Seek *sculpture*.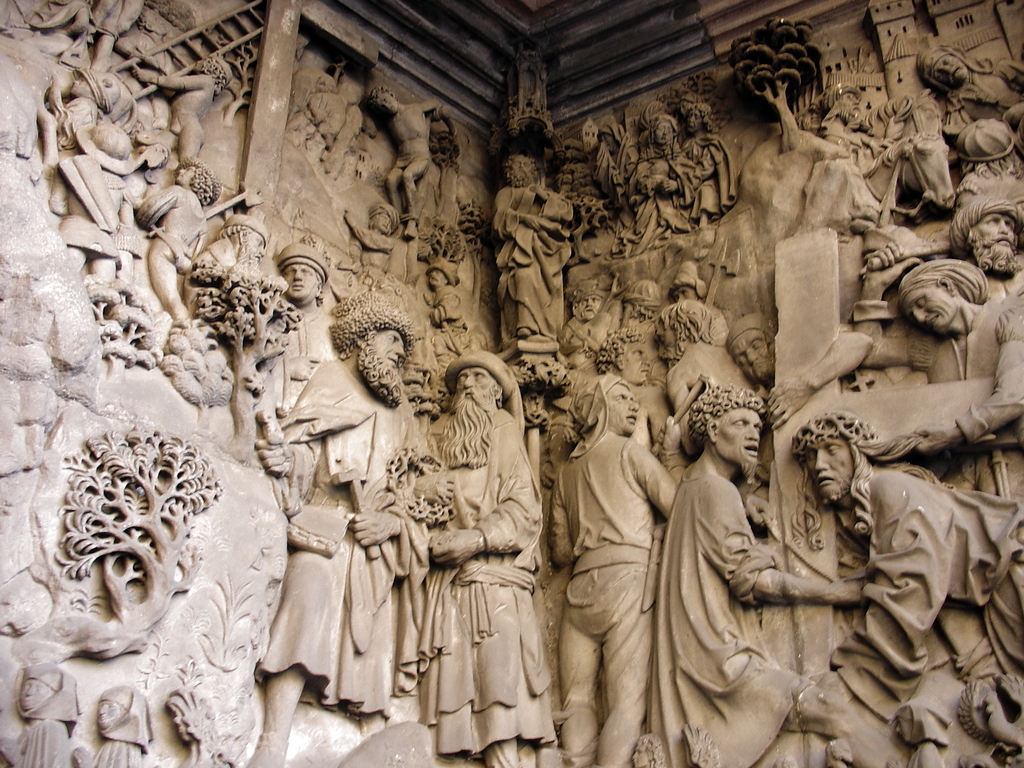
bbox=(674, 99, 733, 237).
